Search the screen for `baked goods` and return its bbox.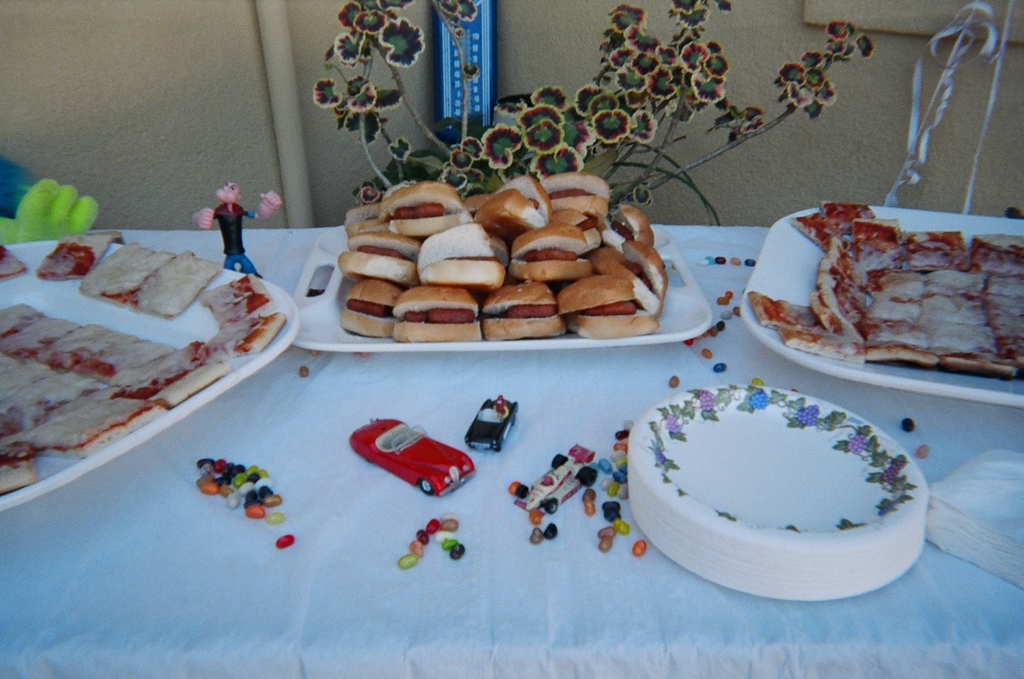
Found: 204/318/279/357.
